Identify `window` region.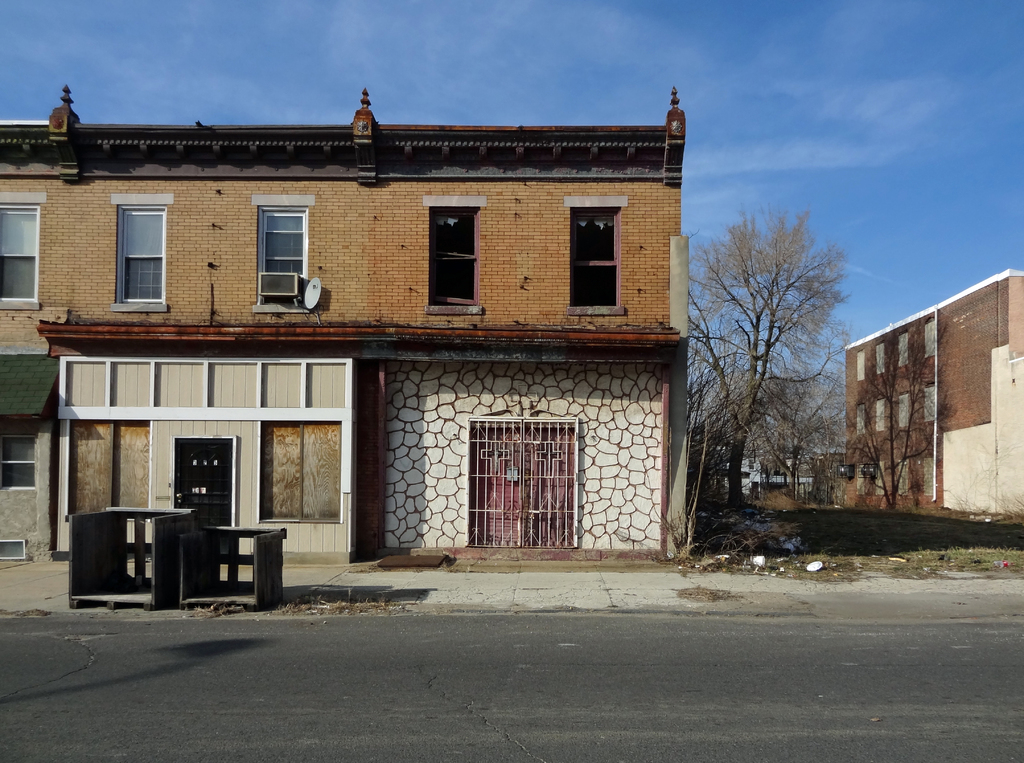
Region: (left=68, top=420, right=154, bottom=520).
